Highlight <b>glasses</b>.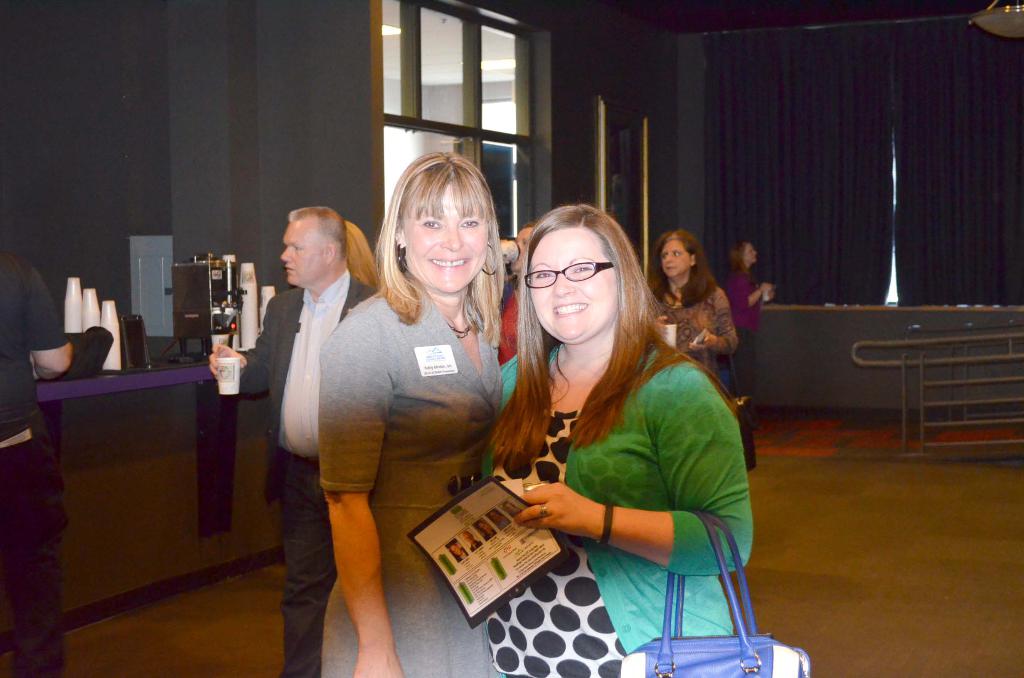
Highlighted region: detection(525, 261, 612, 285).
